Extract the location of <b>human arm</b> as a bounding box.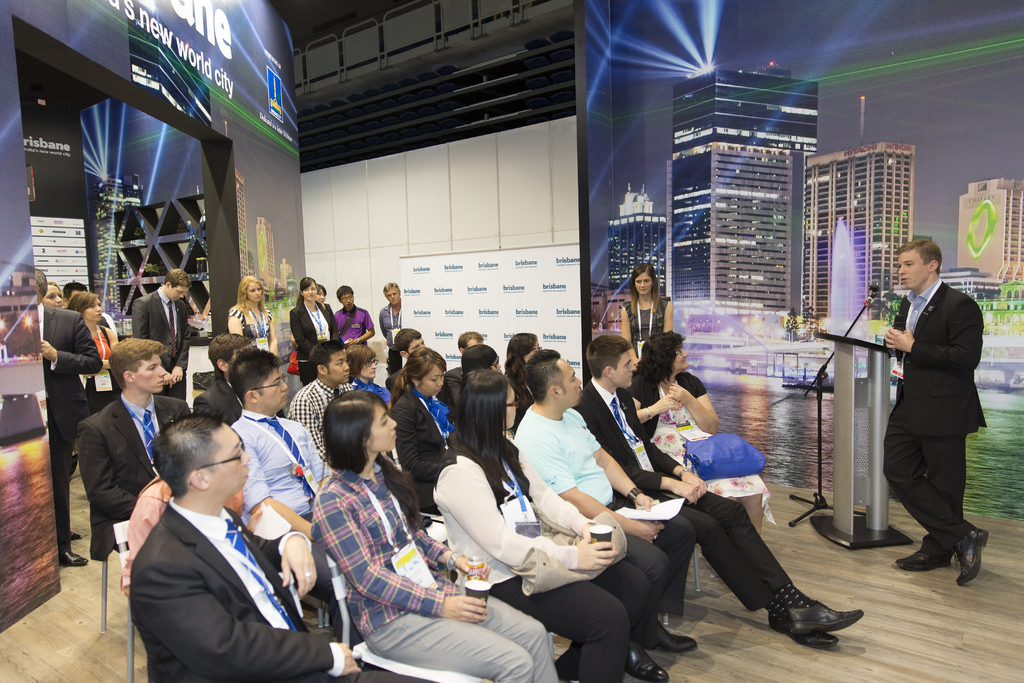
[x1=378, y1=315, x2=385, y2=340].
